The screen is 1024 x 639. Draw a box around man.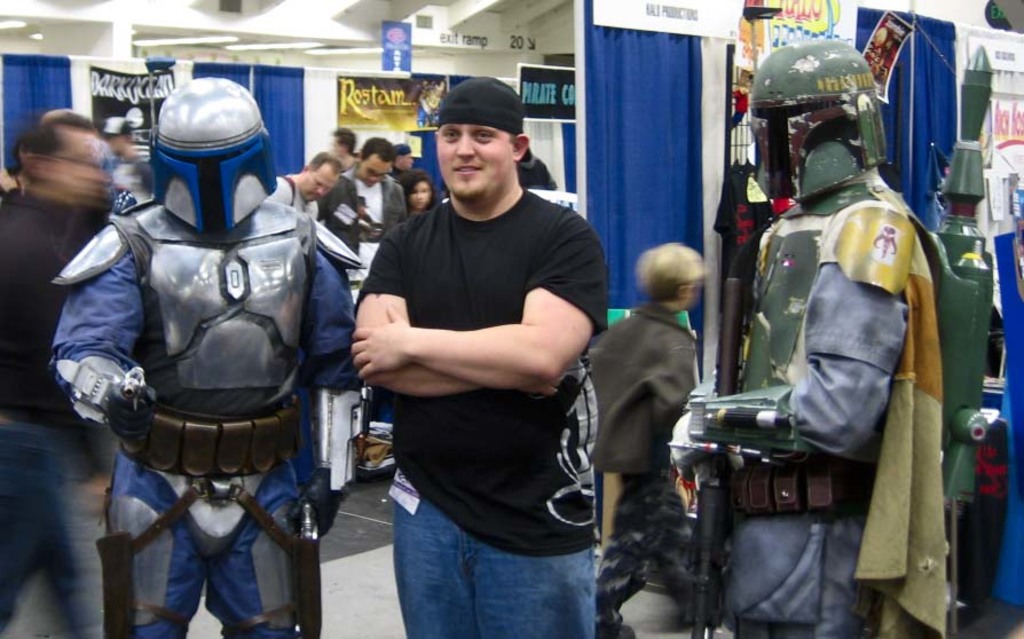
(left=338, top=80, right=624, bottom=630).
